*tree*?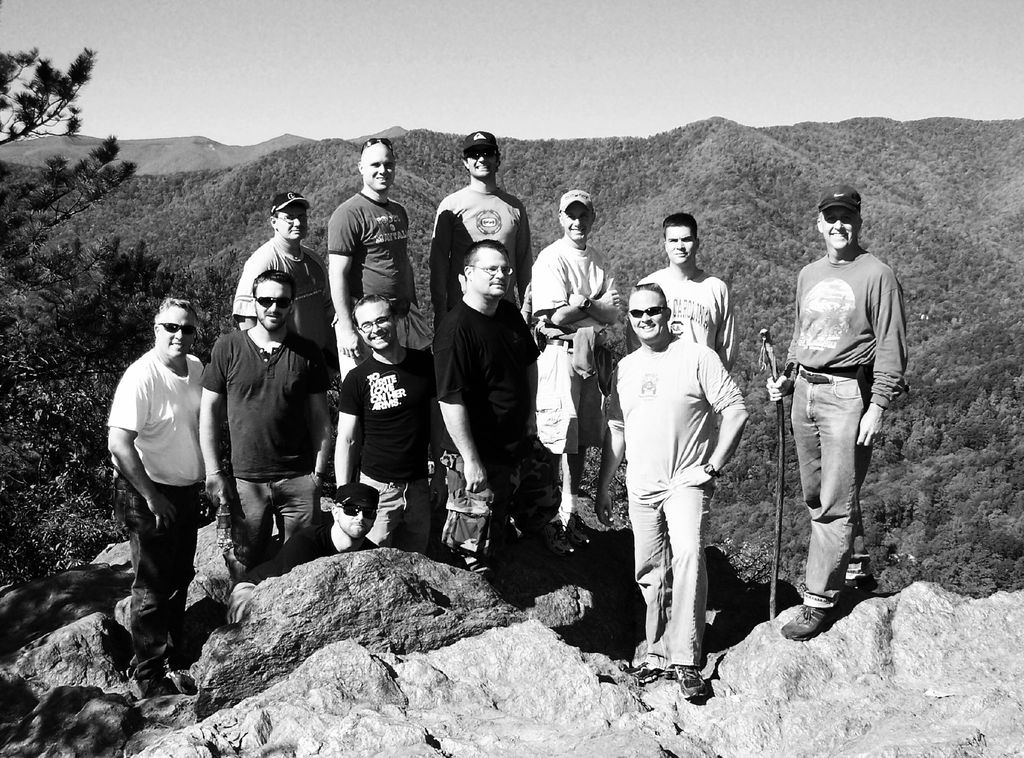
locate(1, 245, 239, 588)
